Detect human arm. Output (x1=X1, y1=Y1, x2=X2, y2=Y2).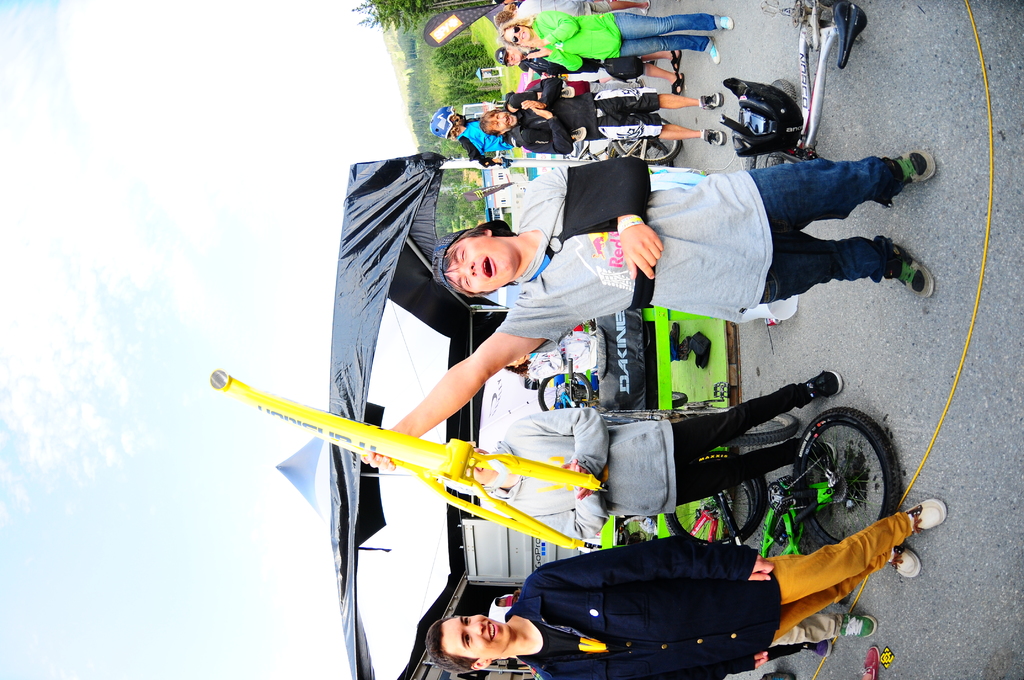
(x1=515, y1=77, x2=564, y2=111).
